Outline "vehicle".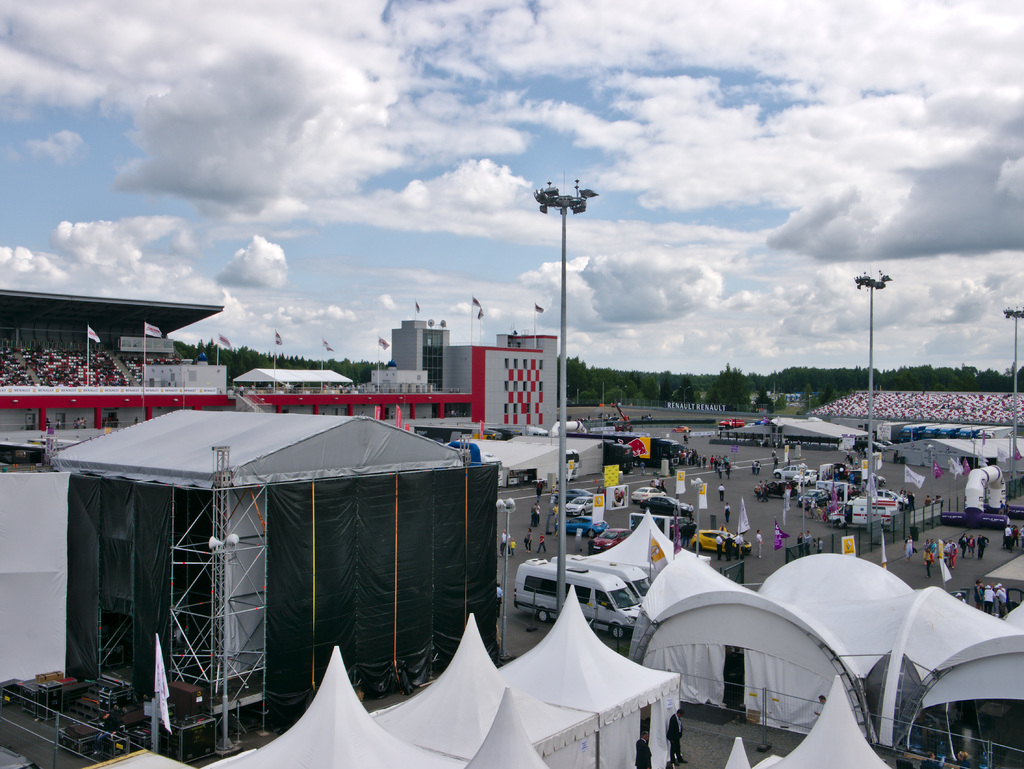
Outline: Rect(716, 412, 749, 432).
